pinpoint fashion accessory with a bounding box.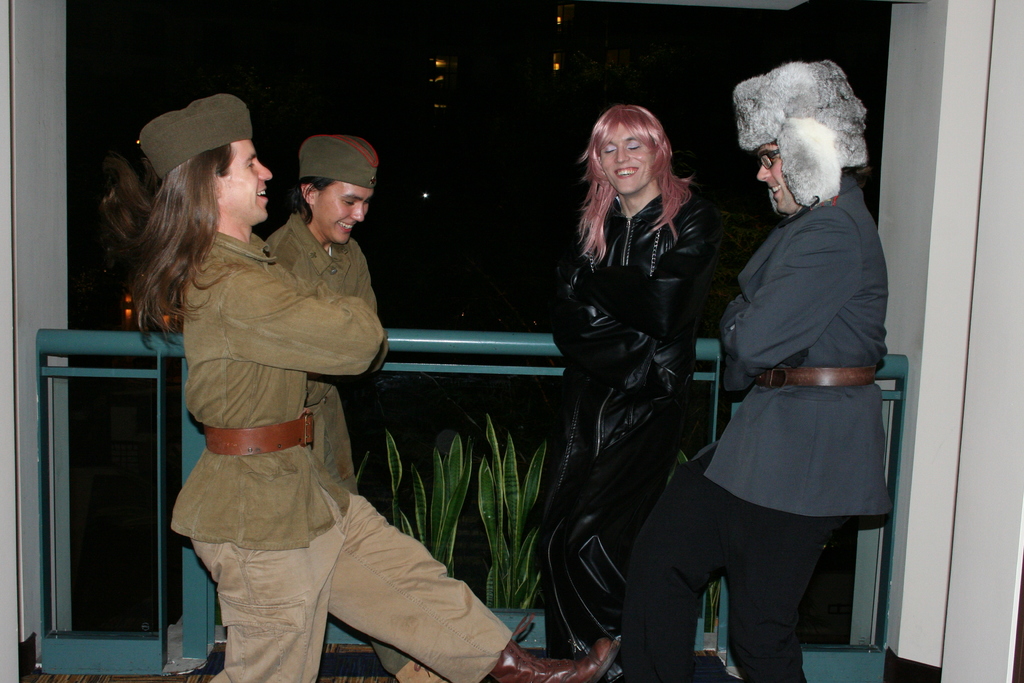
760, 365, 877, 388.
